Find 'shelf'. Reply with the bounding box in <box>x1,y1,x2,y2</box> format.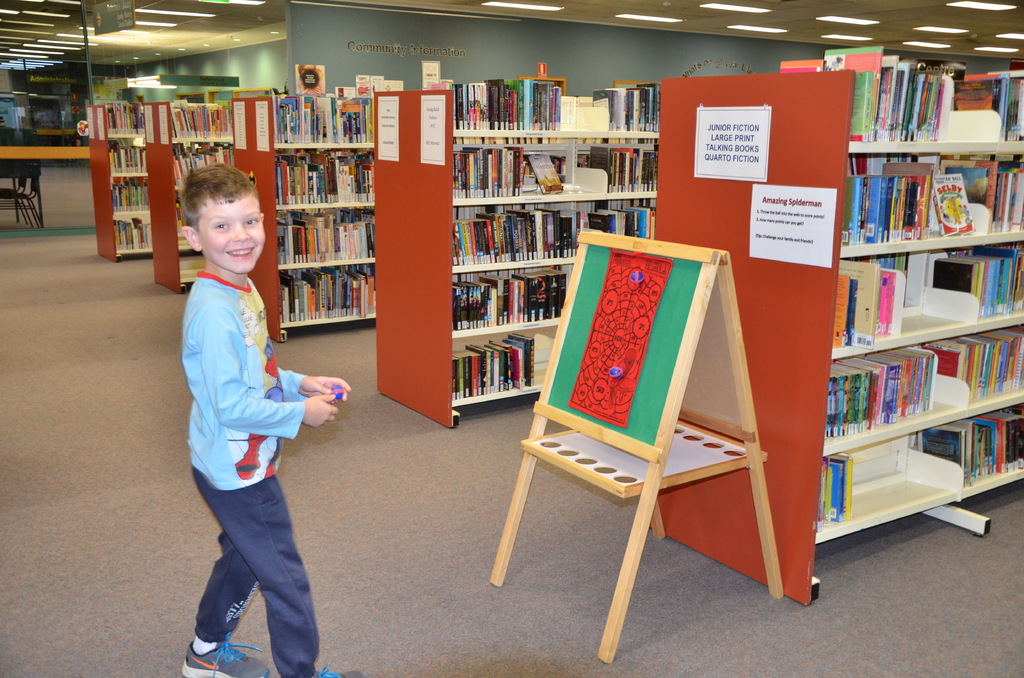
<box>236,91,374,347</box>.
